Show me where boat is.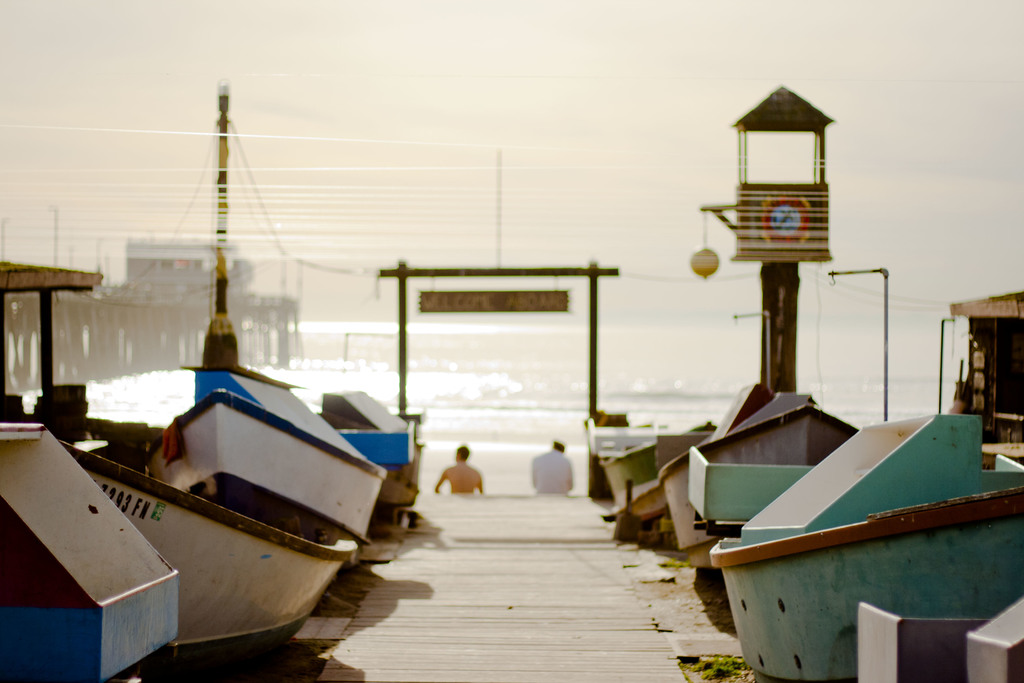
boat is at [152,359,406,555].
